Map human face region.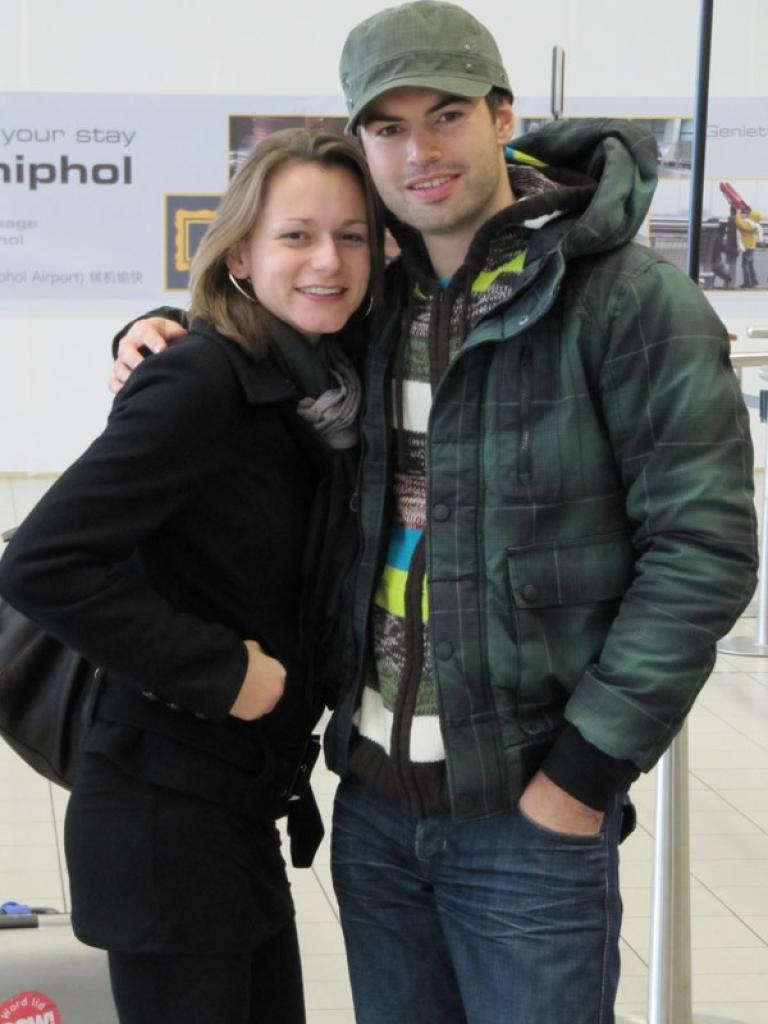
Mapped to x1=253, y1=173, x2=372, y2=334.
